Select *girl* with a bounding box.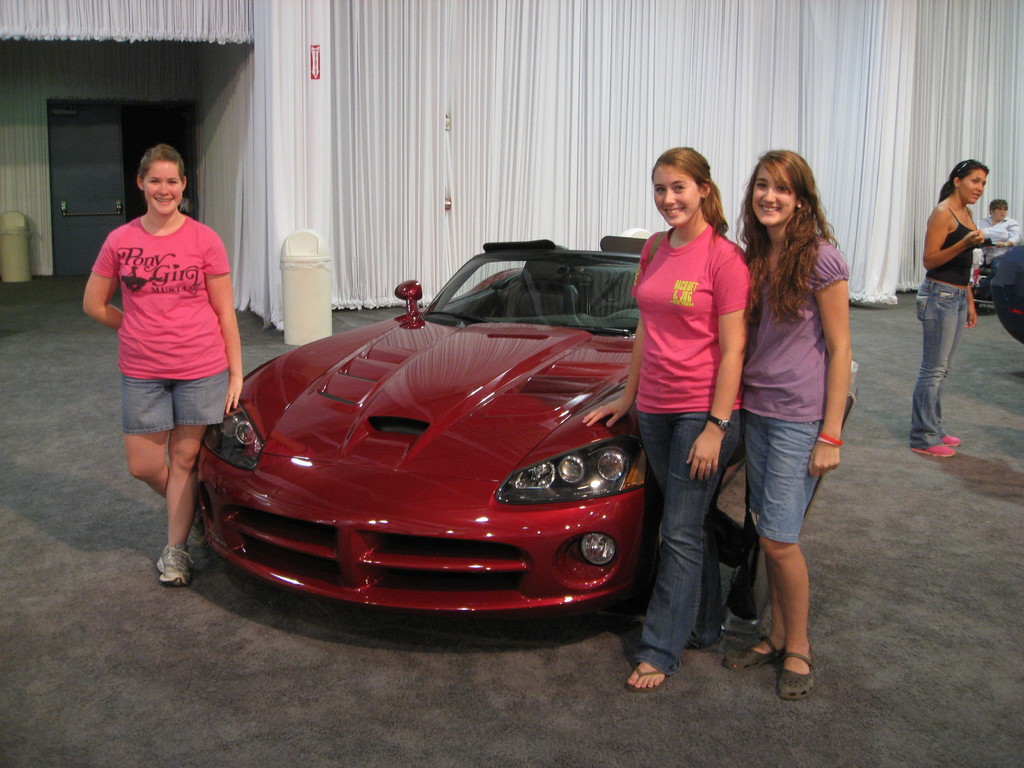
{"left": 728, "top": 145, "right": 851, "bottom": 705}.
